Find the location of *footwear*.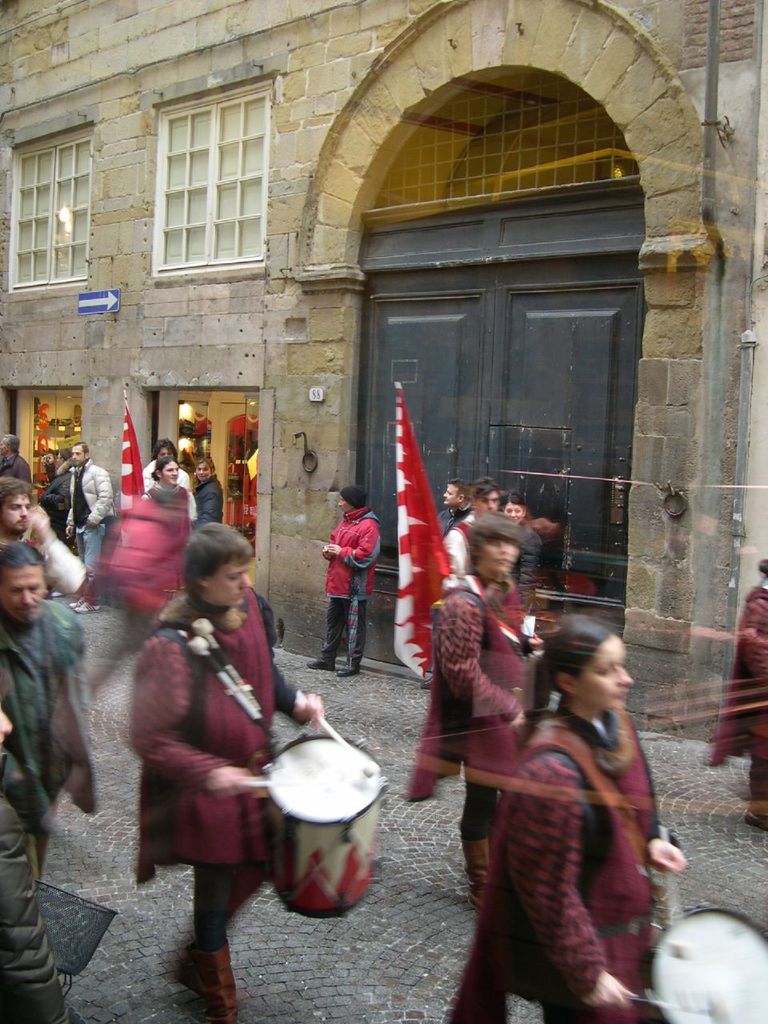
Location: 180/927/205/1006.
